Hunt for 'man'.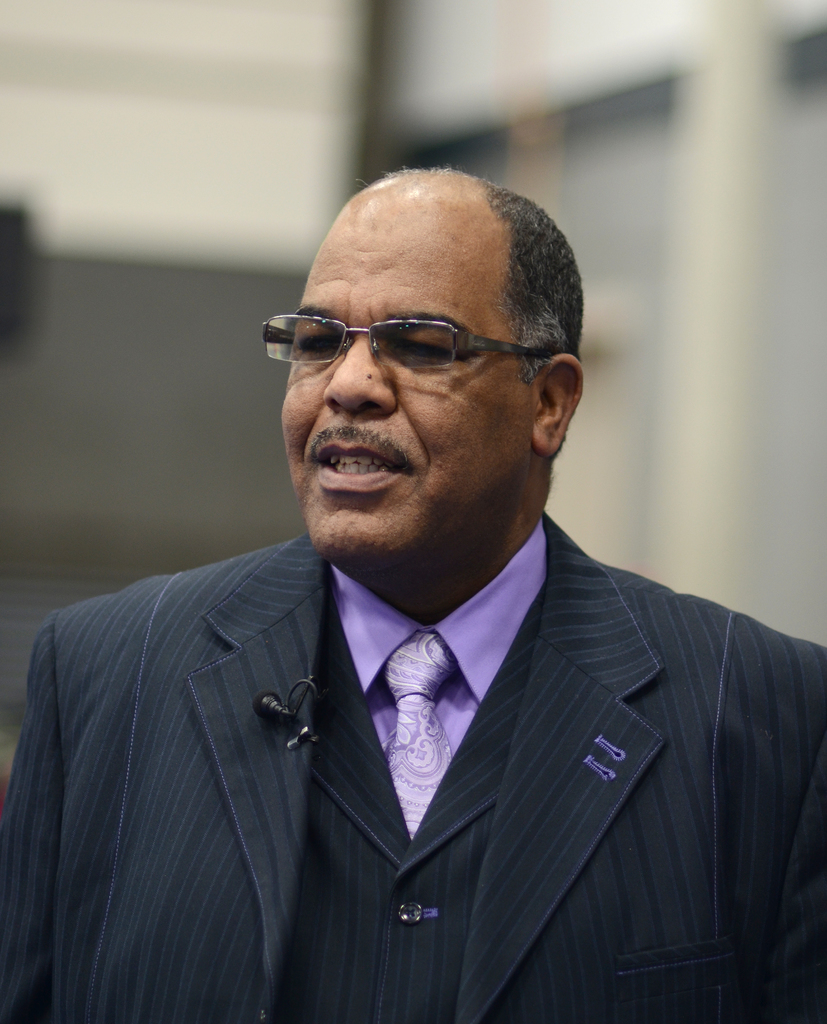
Hunted down at locate(0, 157, 826, 1010).
